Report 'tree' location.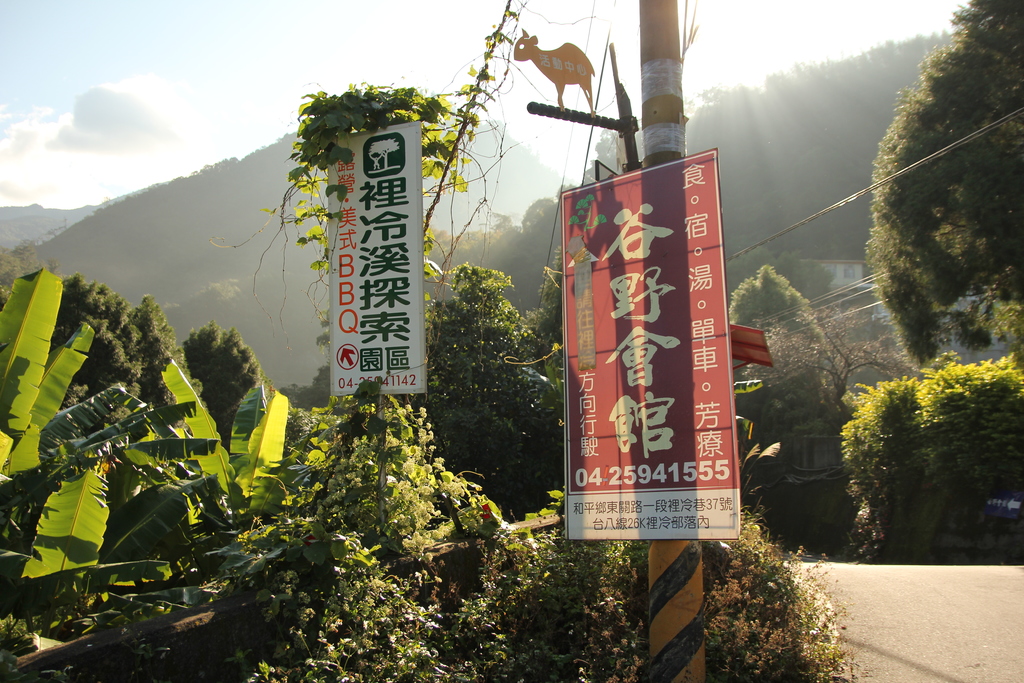
Report: [x1=0, y1=267, x2=206, y2=445].
